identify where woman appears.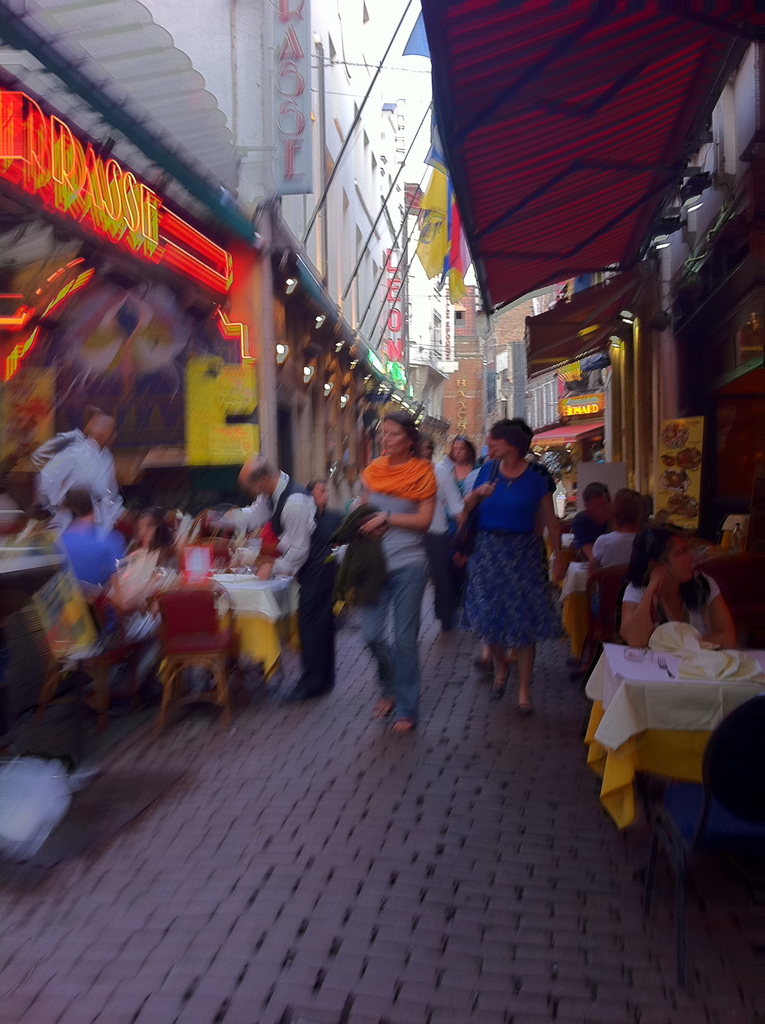
Appears at 616,527,732,653.
